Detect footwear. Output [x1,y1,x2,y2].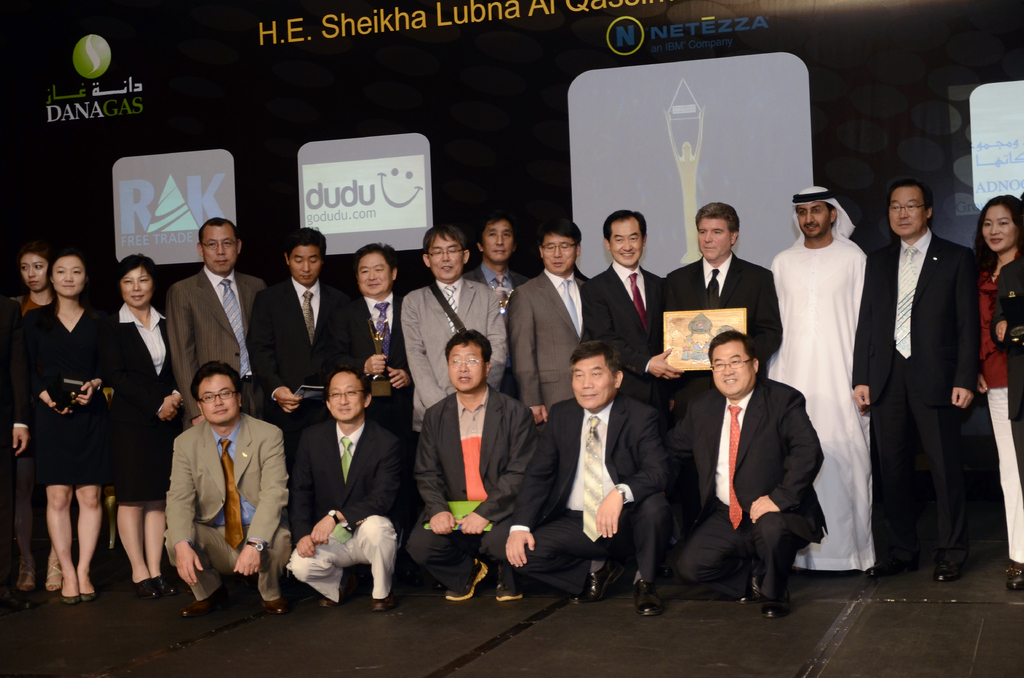
[45,556,65,593].
